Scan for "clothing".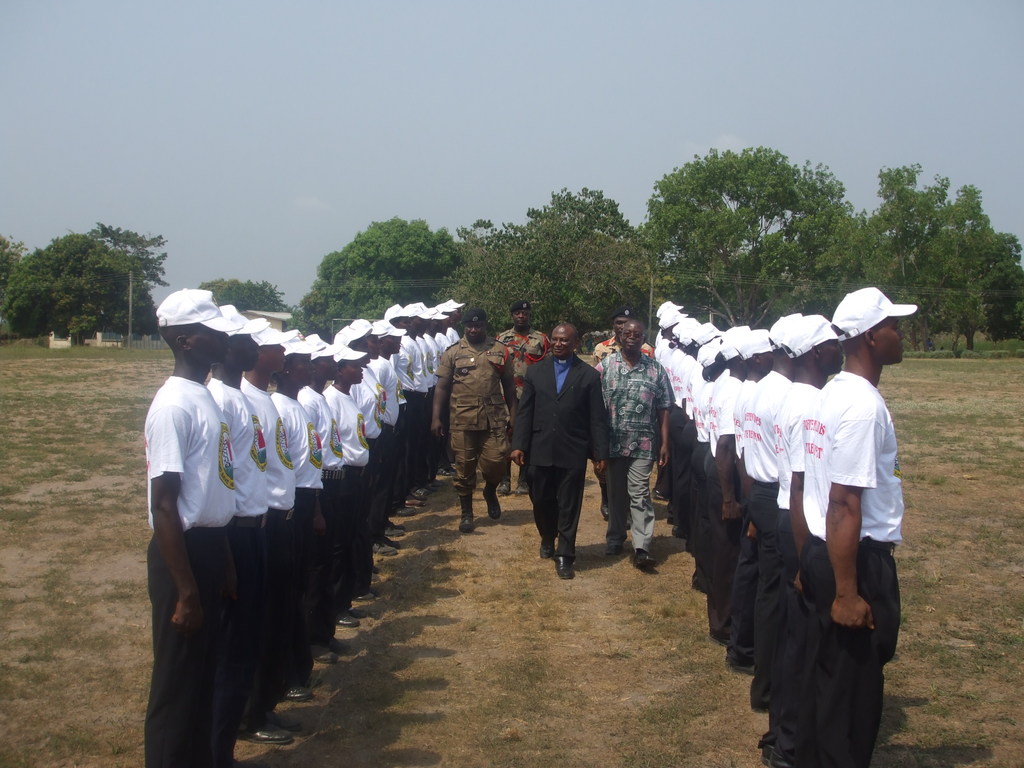
Scan result: (501, 324, 558, 402).
